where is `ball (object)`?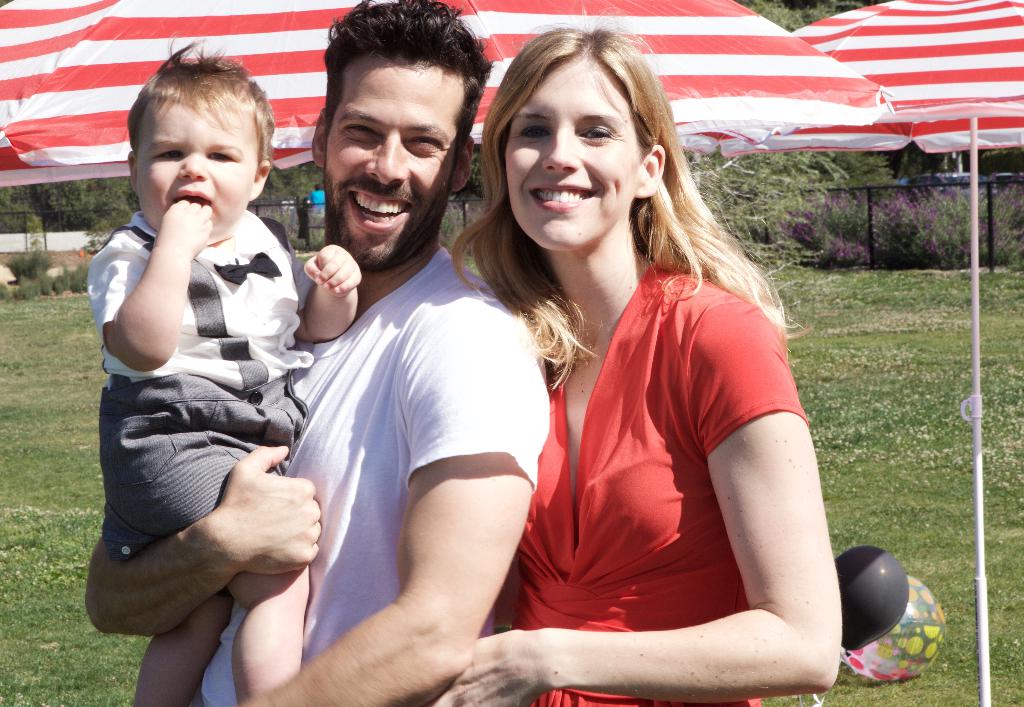
select_region(843, 574, 950, 683).
